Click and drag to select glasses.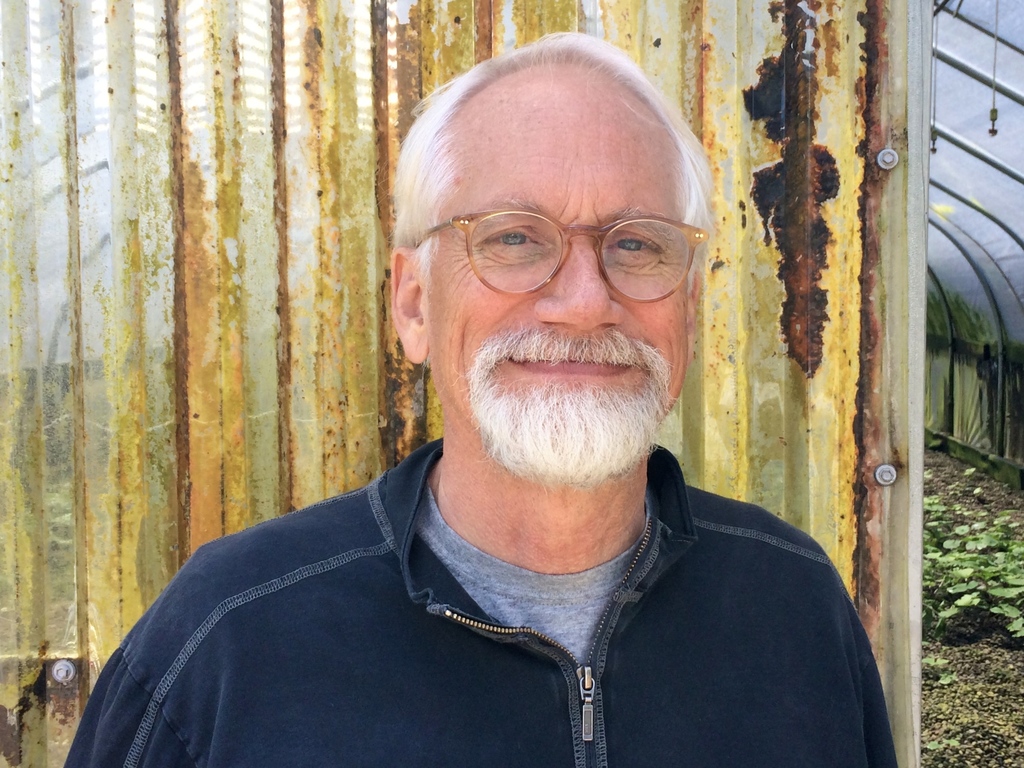
Selection: 413, 206, 711, 304.
